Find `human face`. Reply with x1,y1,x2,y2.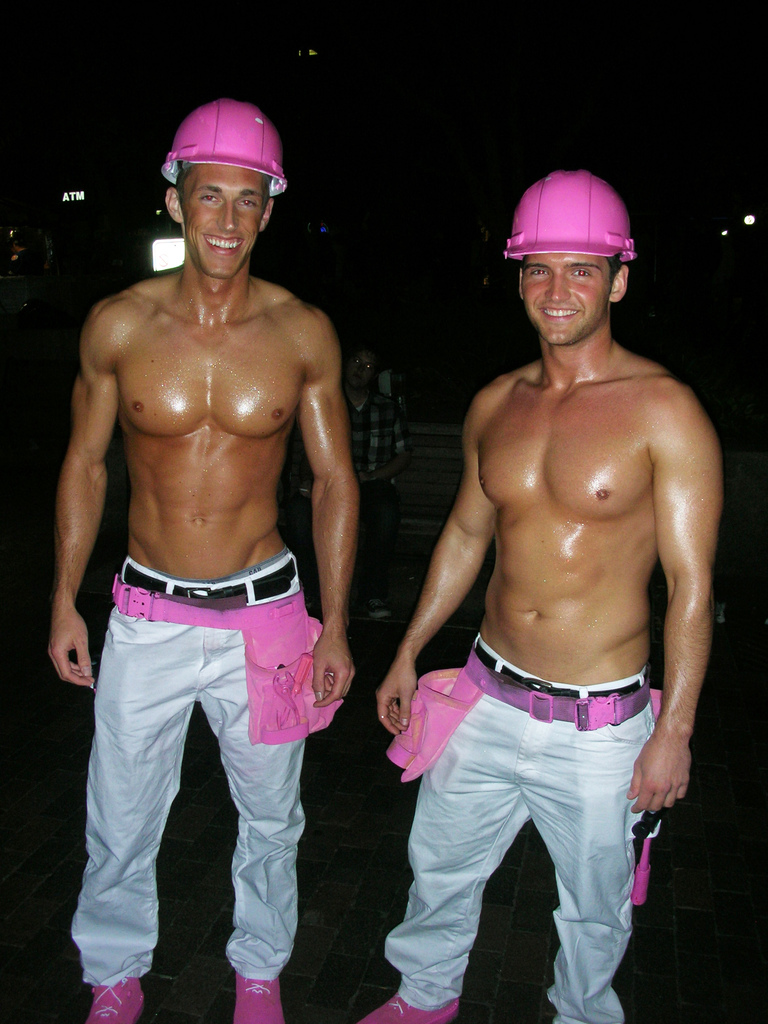
178,164,266,283.
